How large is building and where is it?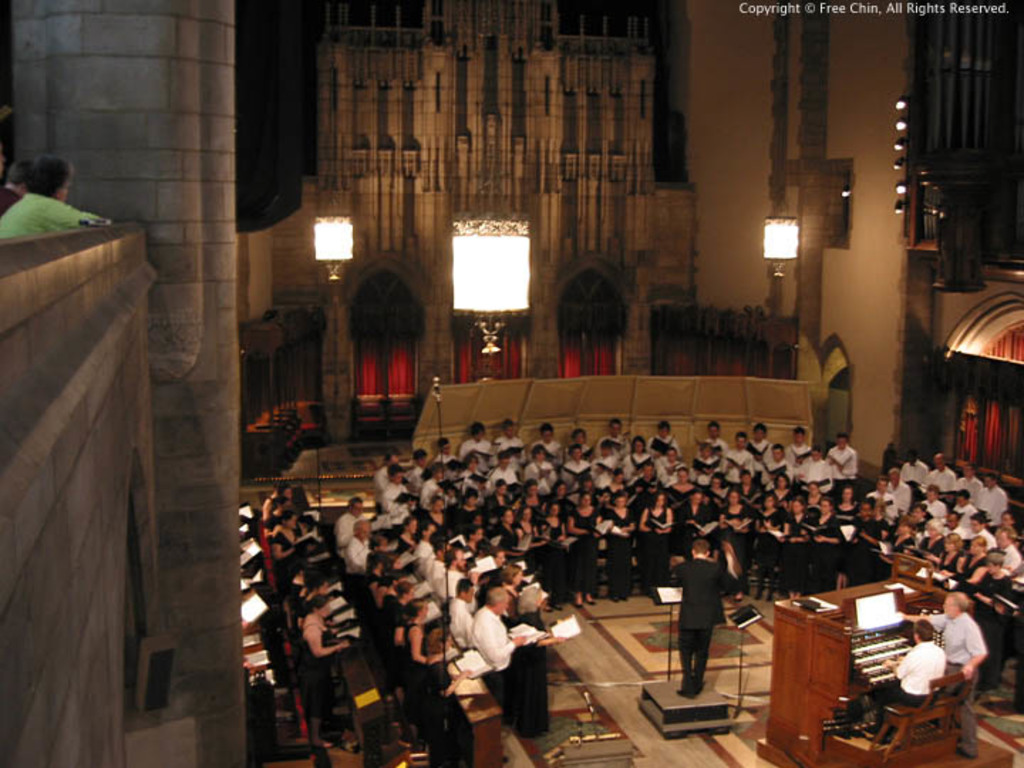
Bounding box: left=0, top=0, right=1023, bottom=767.
